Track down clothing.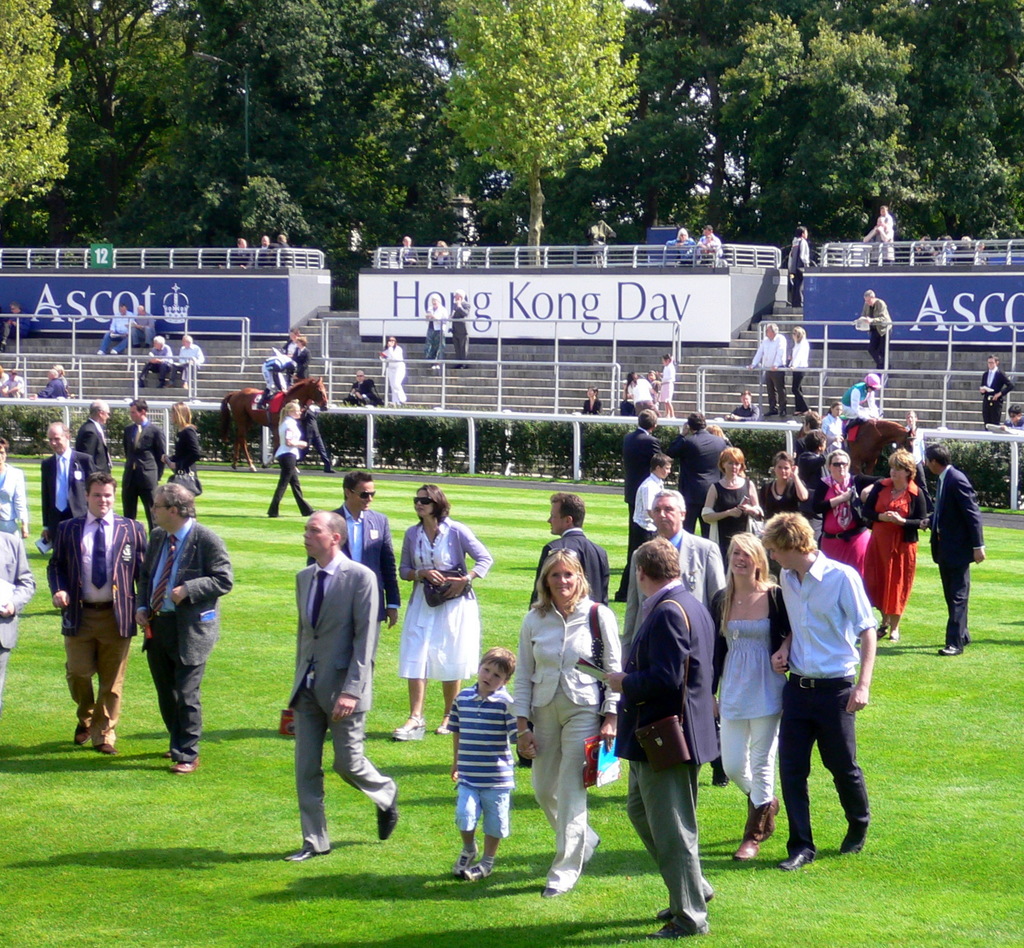
Tracked to crop(344, 380, 376, 406).
